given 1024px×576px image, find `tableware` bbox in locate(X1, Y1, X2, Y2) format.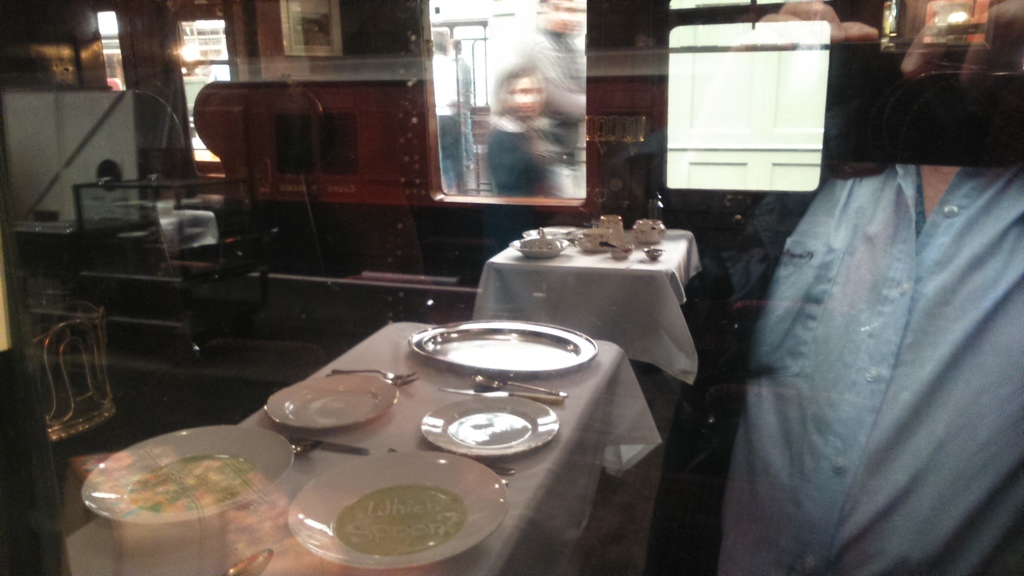
locate(633, 217, 669, 245).
